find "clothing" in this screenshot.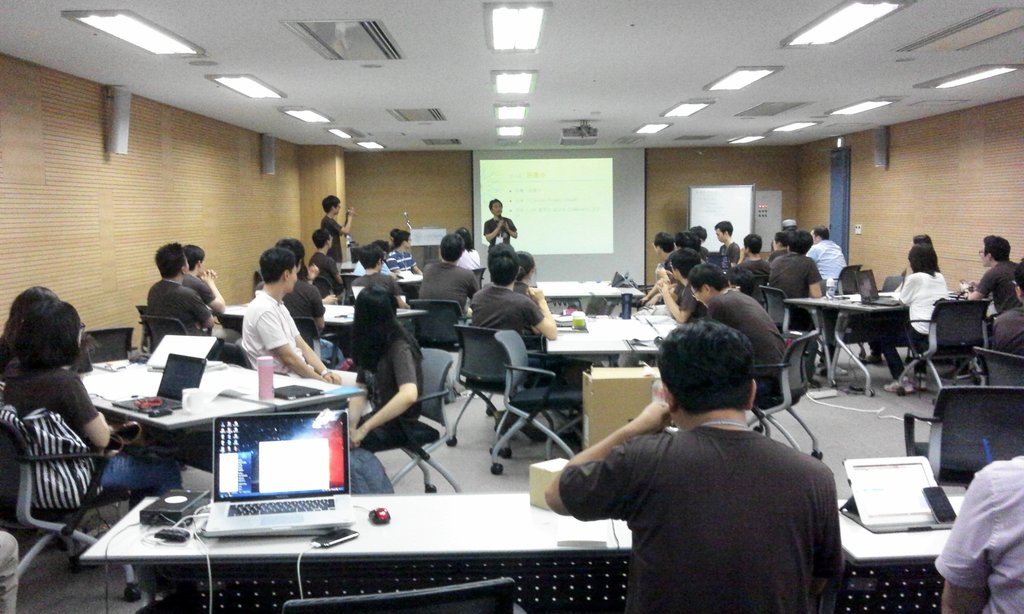
The bounding box for "clothing" is <bbox>934, 456, 1023, 613</bbox>.
